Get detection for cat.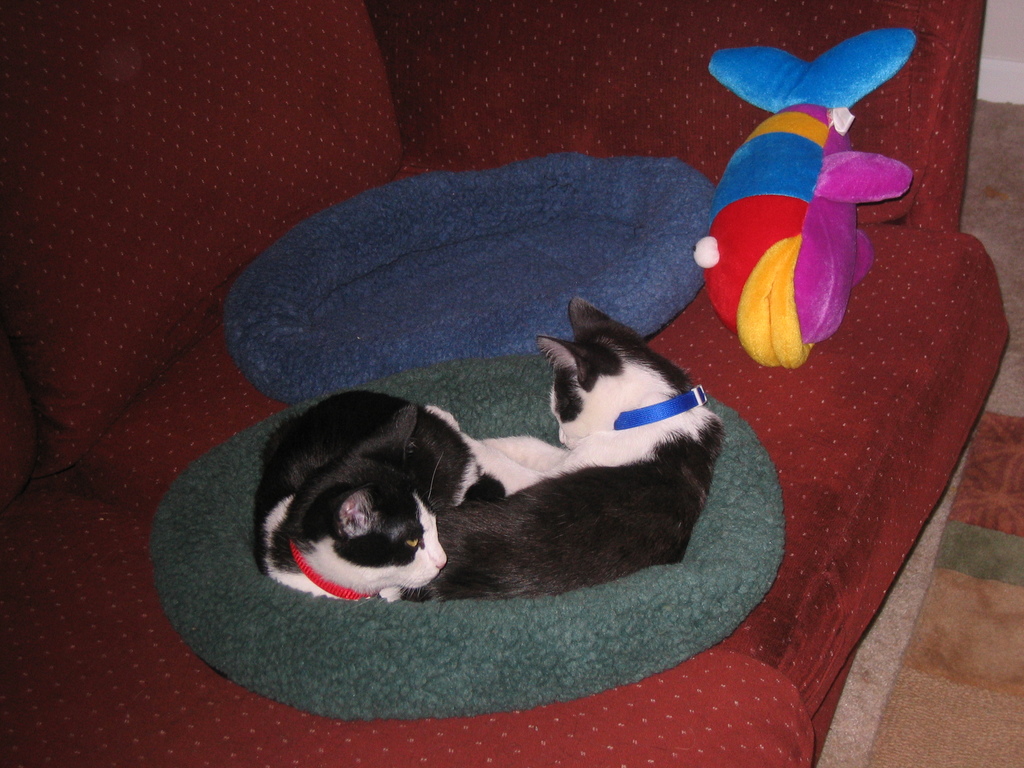
Detection: bbox=(392, 288, 728, 609).
